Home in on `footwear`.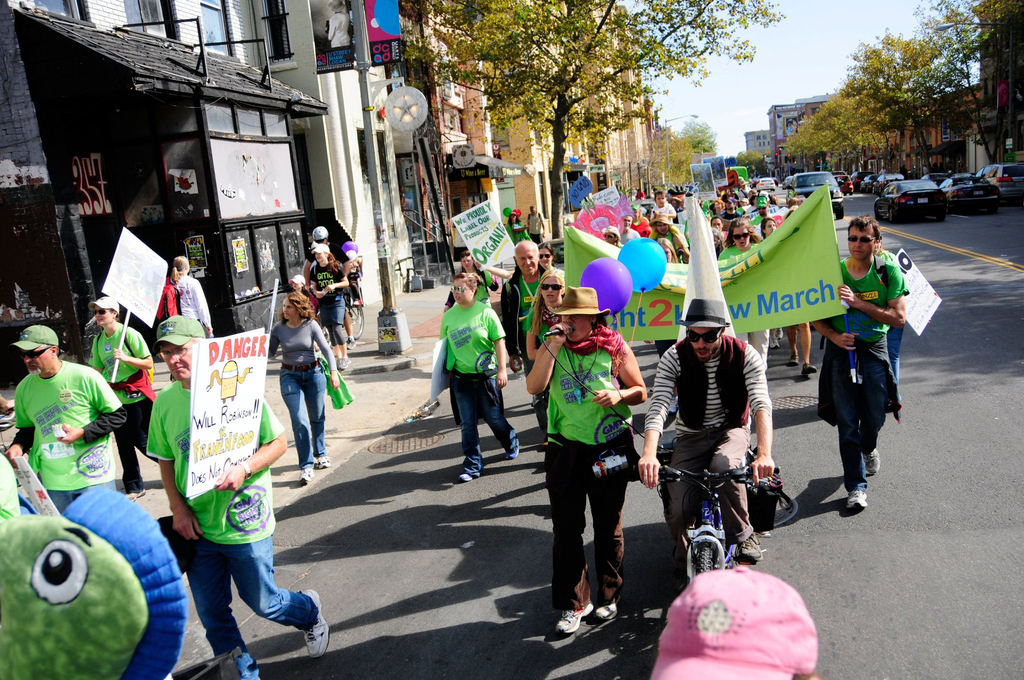
Homed in at locate(772, 340, 780, 352).
